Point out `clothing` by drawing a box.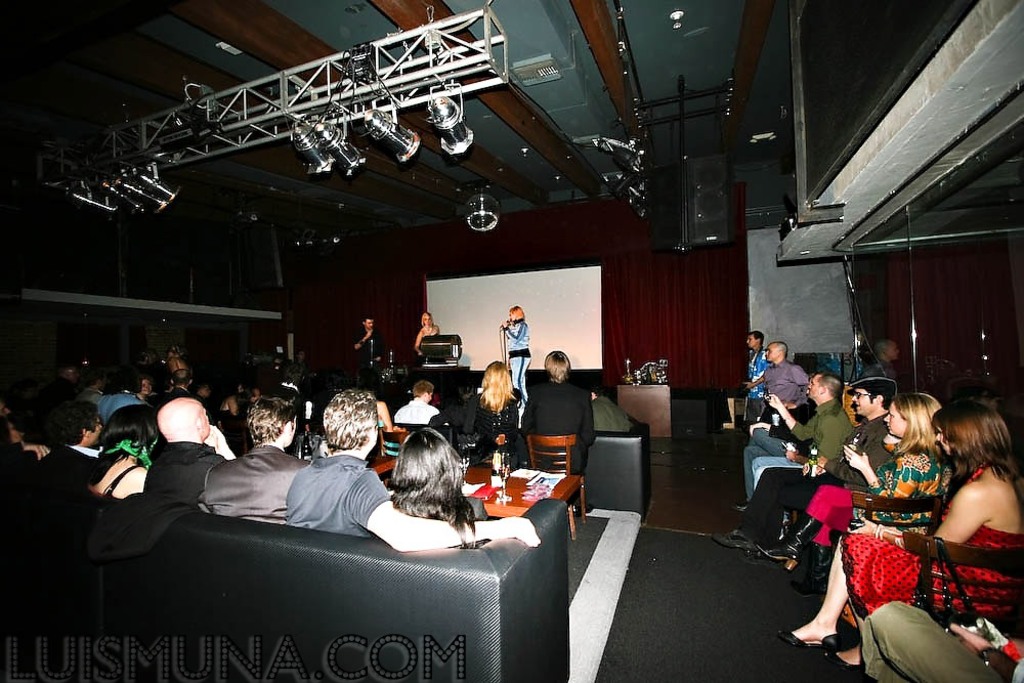
(94, 459, 140, 500).
